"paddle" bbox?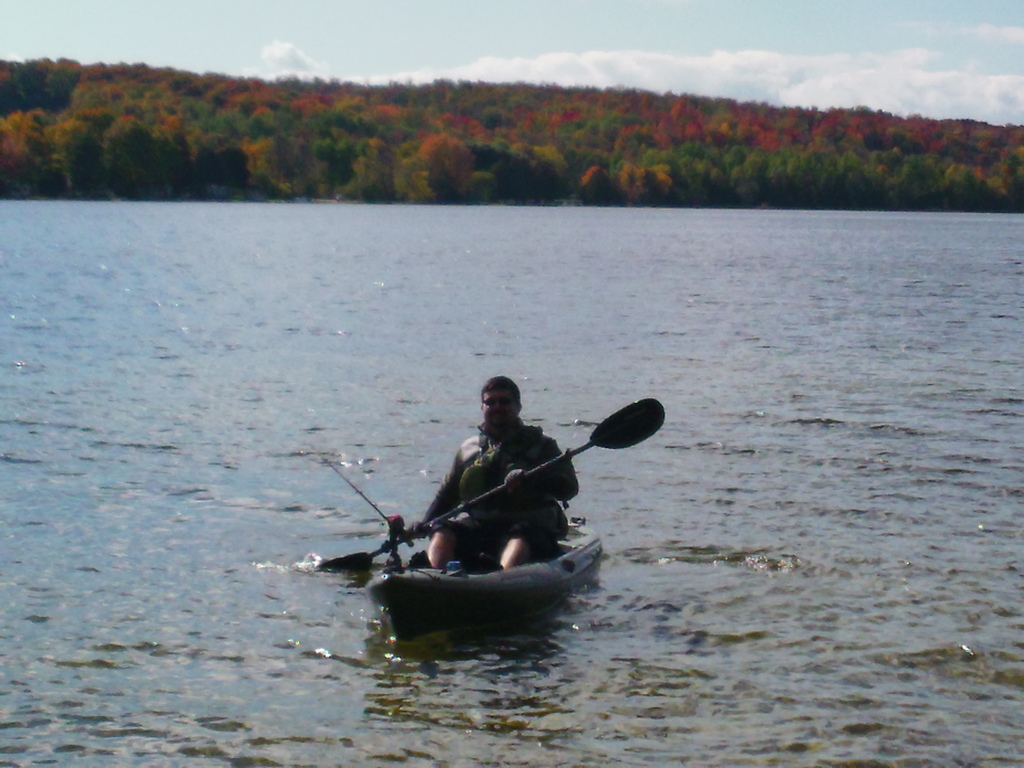
Rect(319, 397, 668, 567)
